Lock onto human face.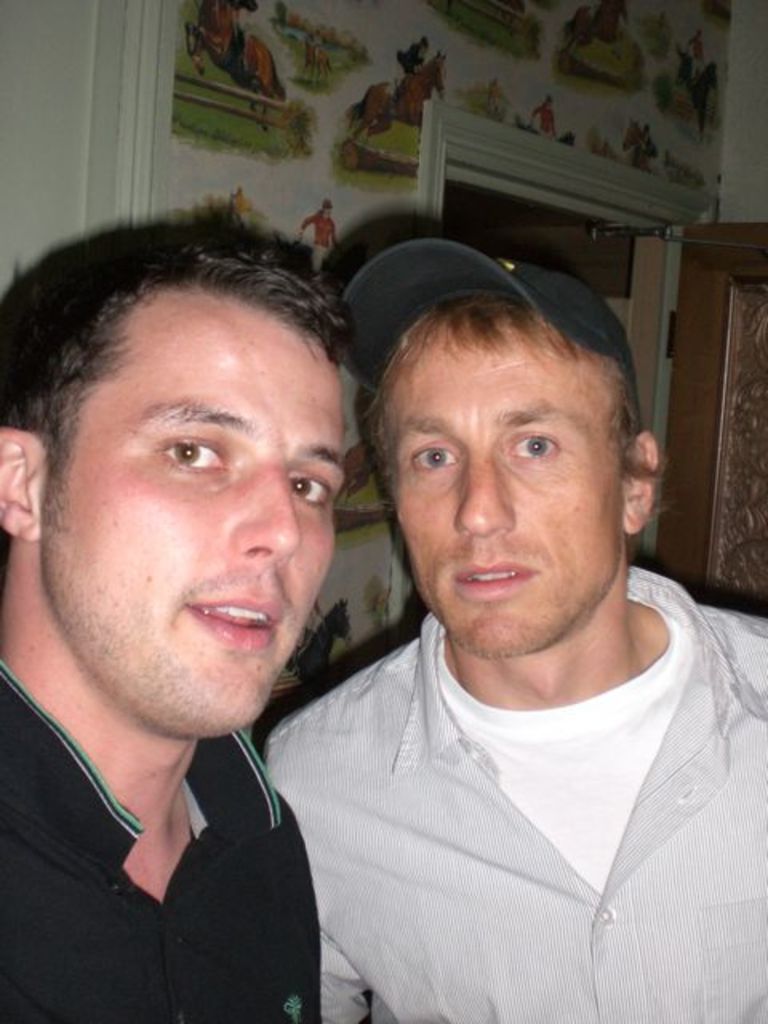
Locked: l=40, t=285, r=349, b=731.
